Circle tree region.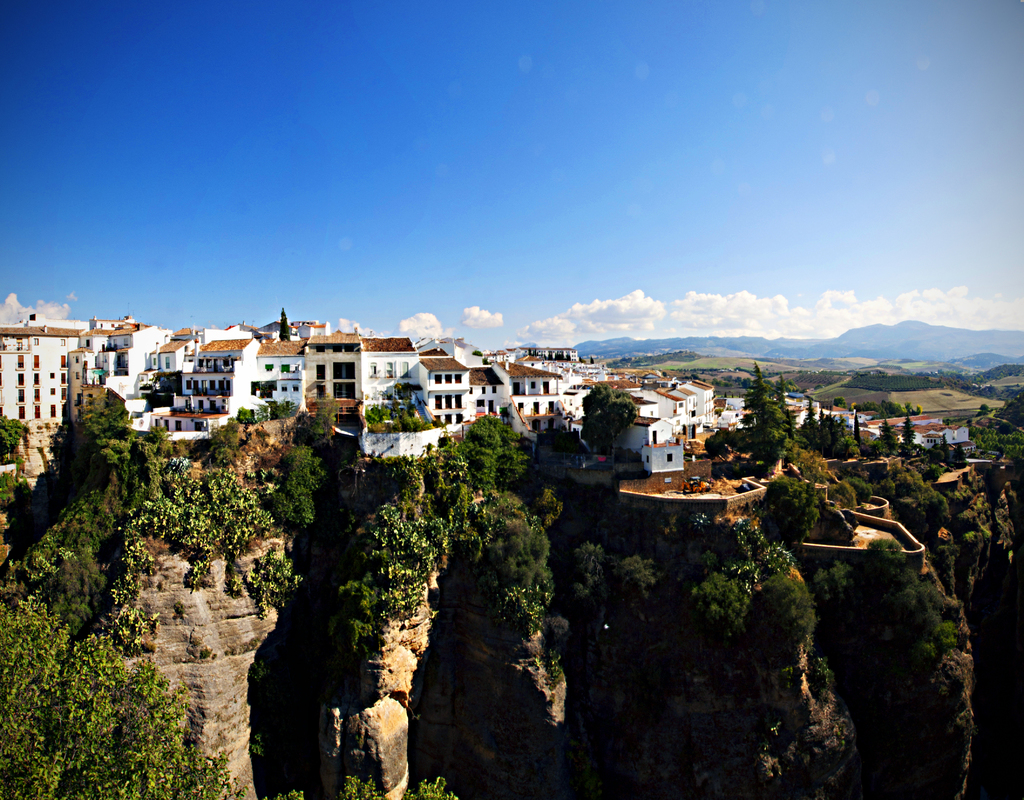
Region: 470,449,492,488.
